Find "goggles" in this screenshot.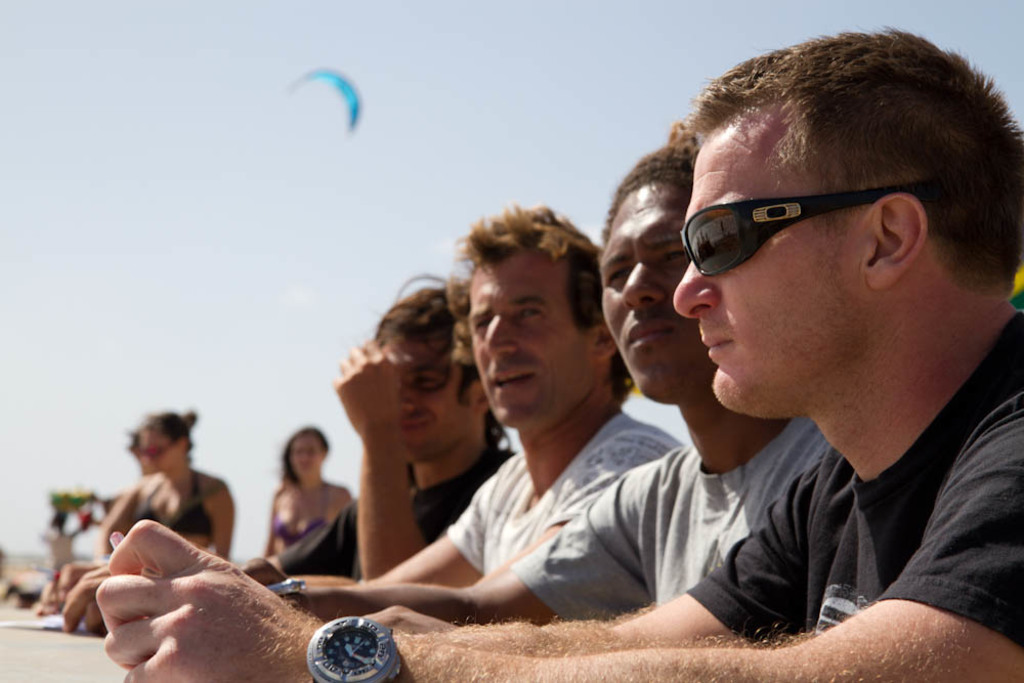
The bounding box for "goggles" is 143 437 176 460.
